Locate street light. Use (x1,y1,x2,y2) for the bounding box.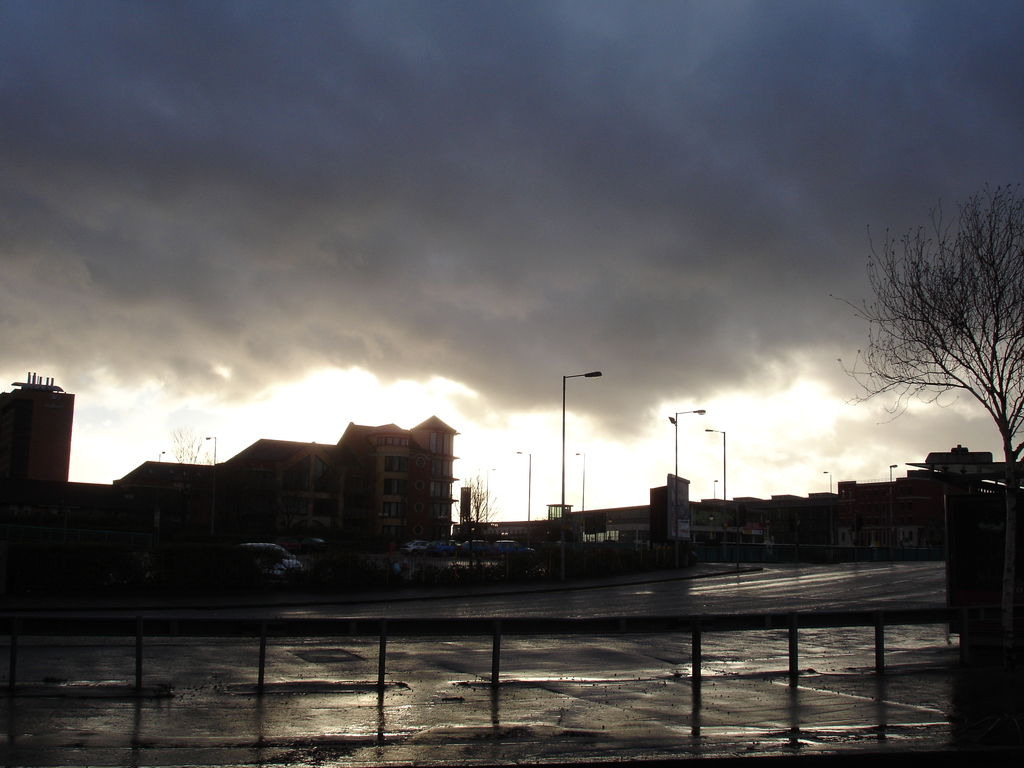
(573,450,585,509).
